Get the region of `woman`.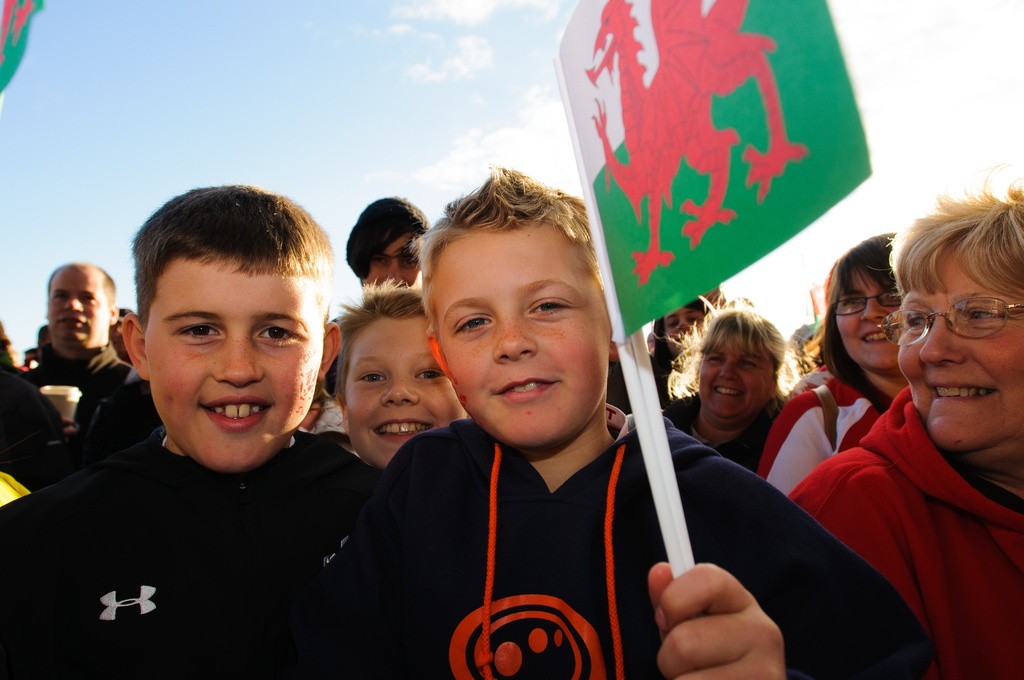
<bbox>664, 296, 806, 473</bbox>.
